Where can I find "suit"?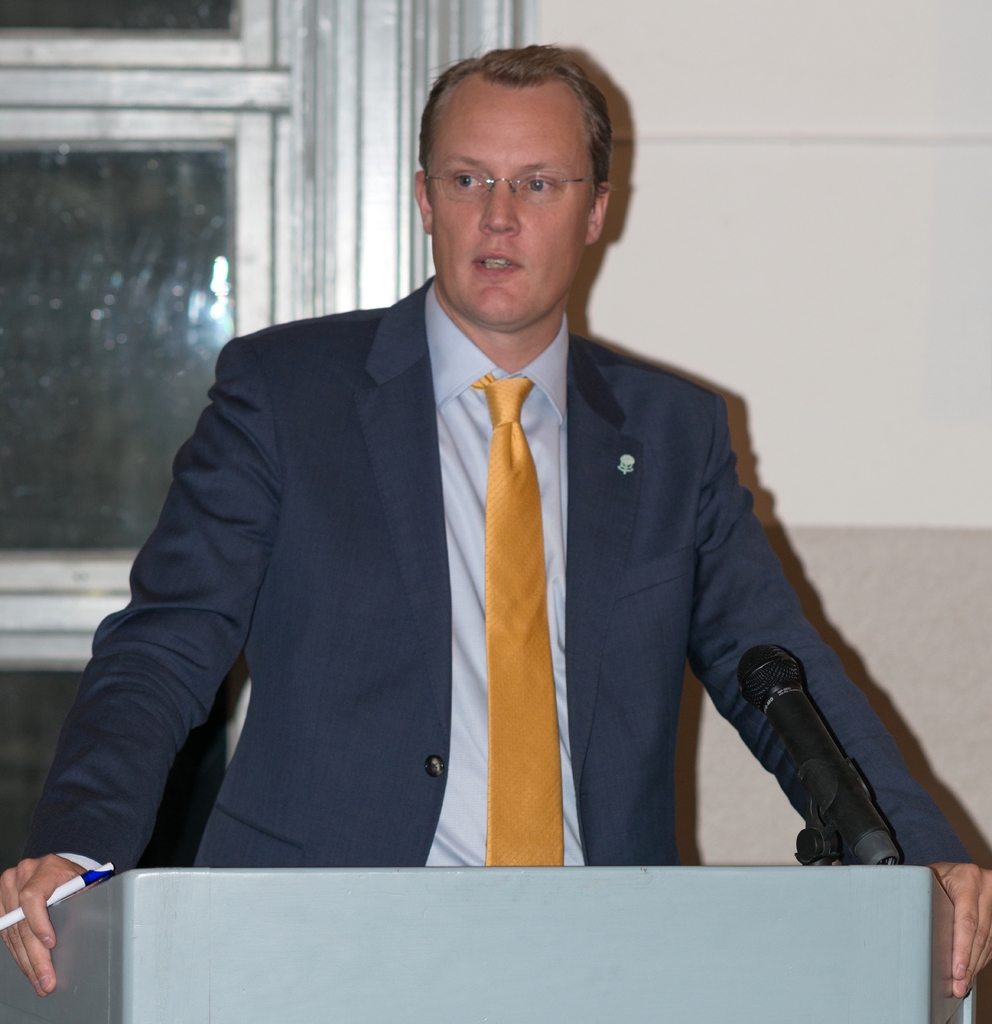
You can find it at 115 101 841 916.
